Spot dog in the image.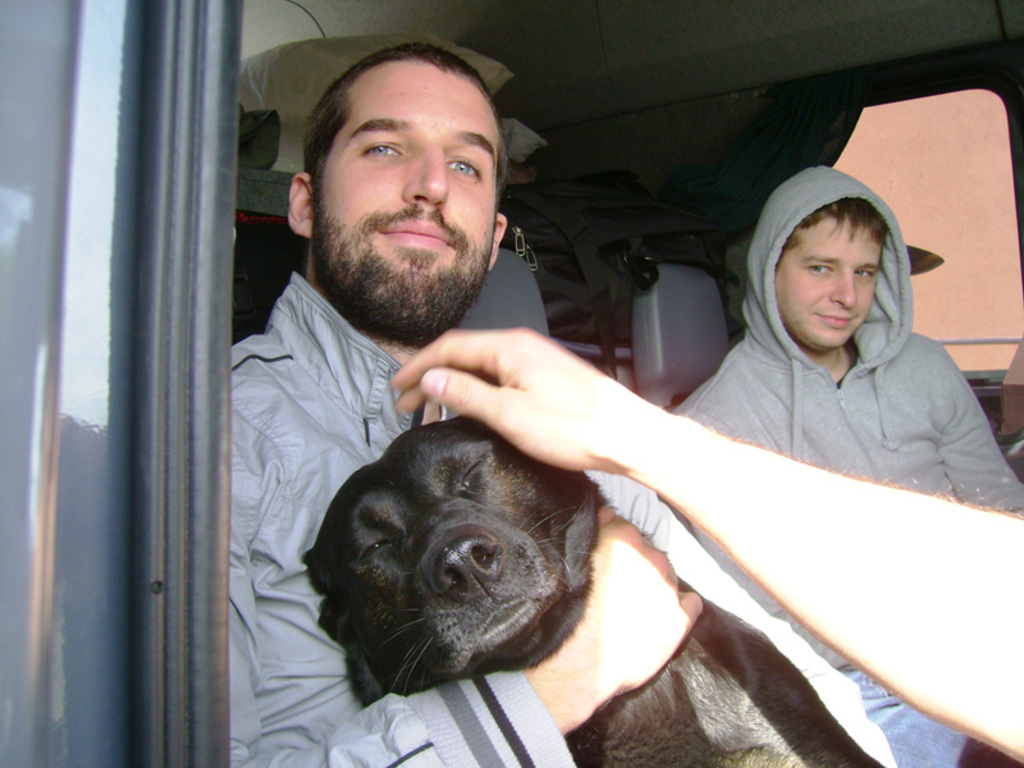
dog found at <region>302, 410, 893, 767</region>.
